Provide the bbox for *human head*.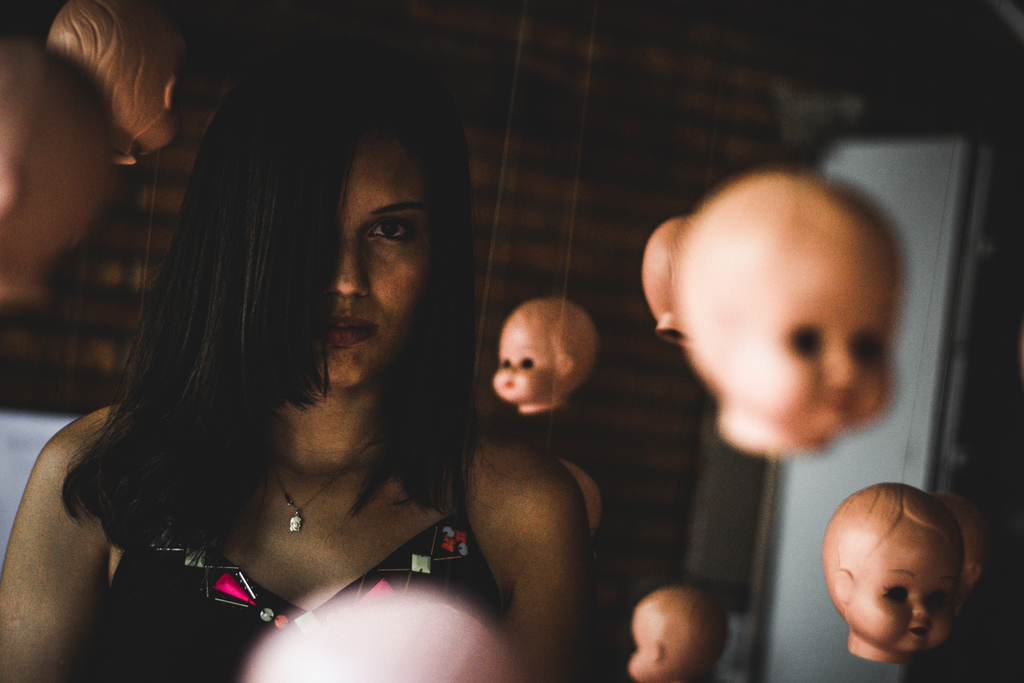
box=[493, 295, 602, 419].
